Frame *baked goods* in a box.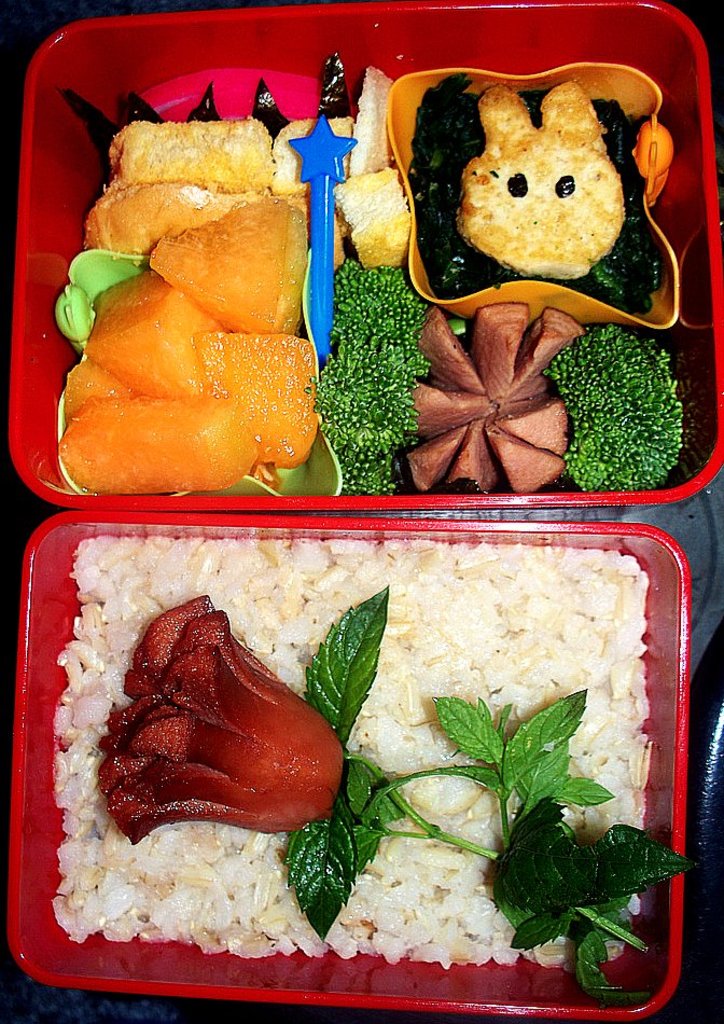
331,160,415,277.
